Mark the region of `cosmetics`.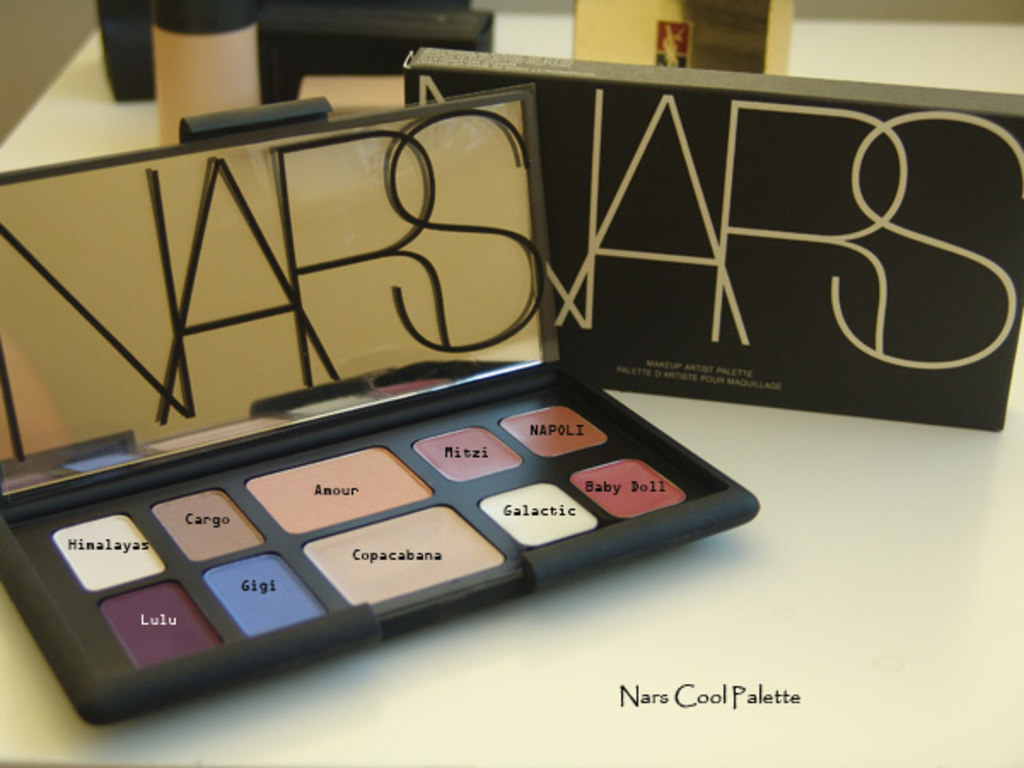
Region: (415,427,522,483).
